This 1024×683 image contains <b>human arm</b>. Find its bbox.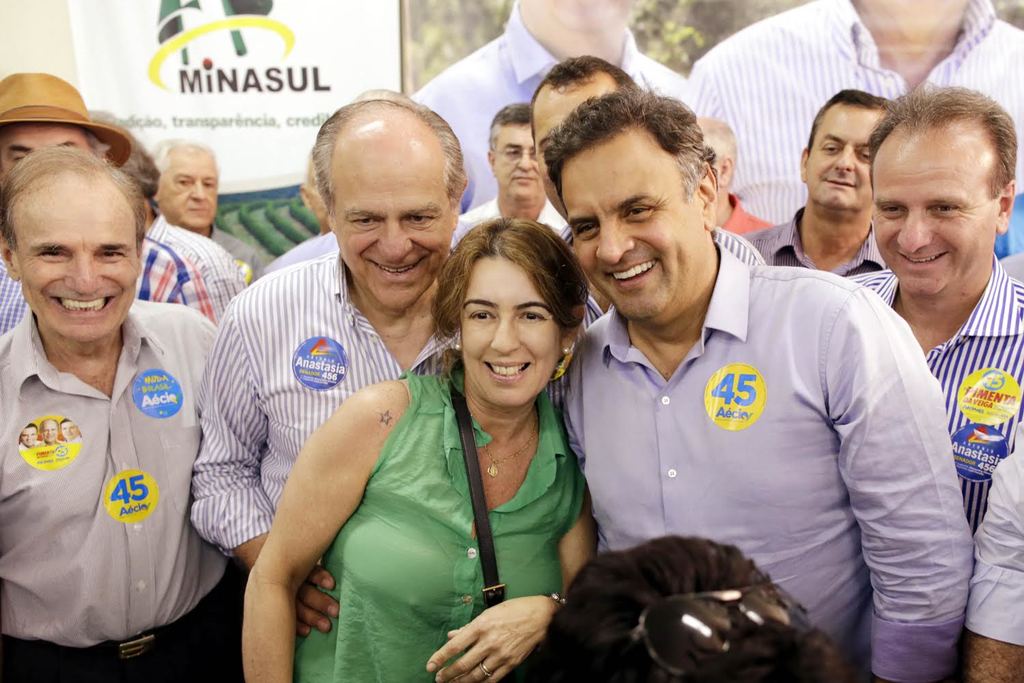
{"x1": 184, "y1": 301, "x2": 348, "y2": 638}.
